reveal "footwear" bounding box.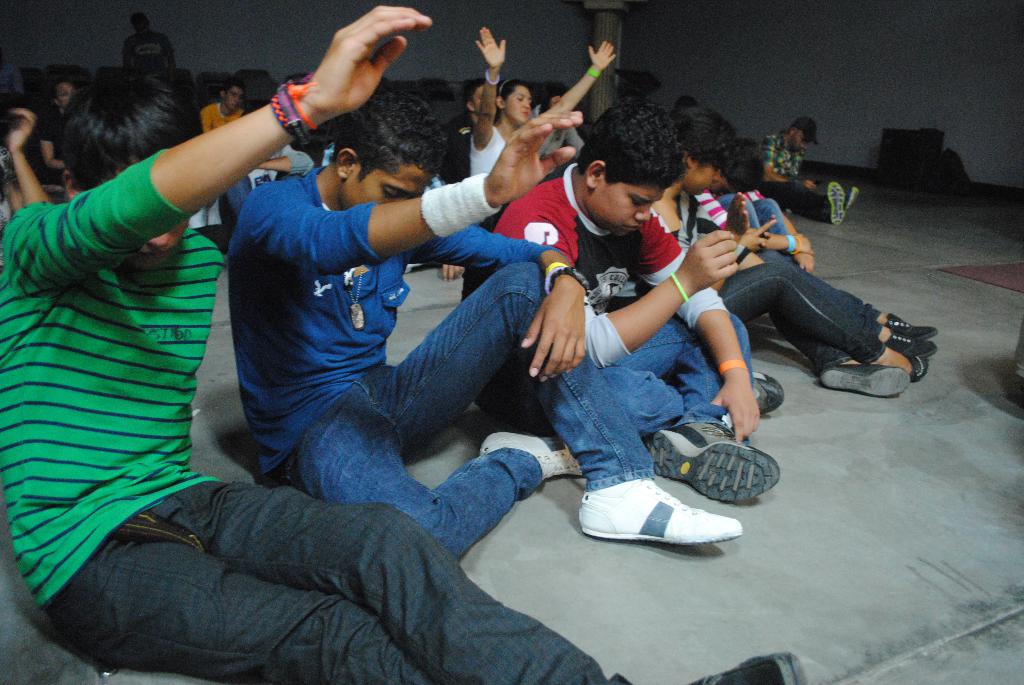
Revealed: <region>886, 331, 936, 358</region>.
